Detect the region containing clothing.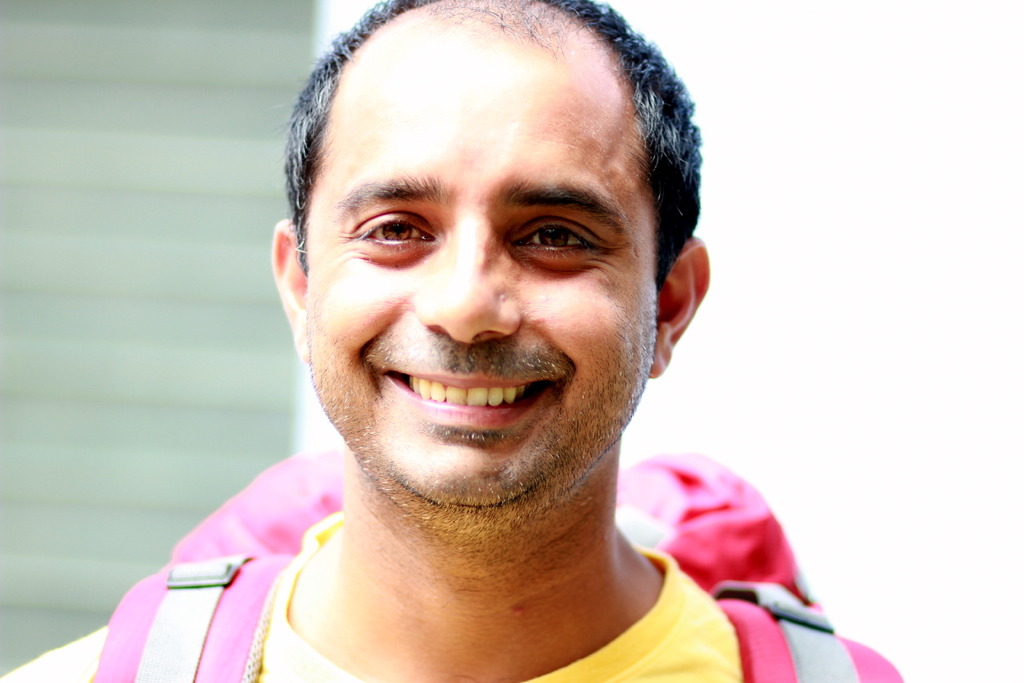
bbox=(0, 445, 740, 682).
